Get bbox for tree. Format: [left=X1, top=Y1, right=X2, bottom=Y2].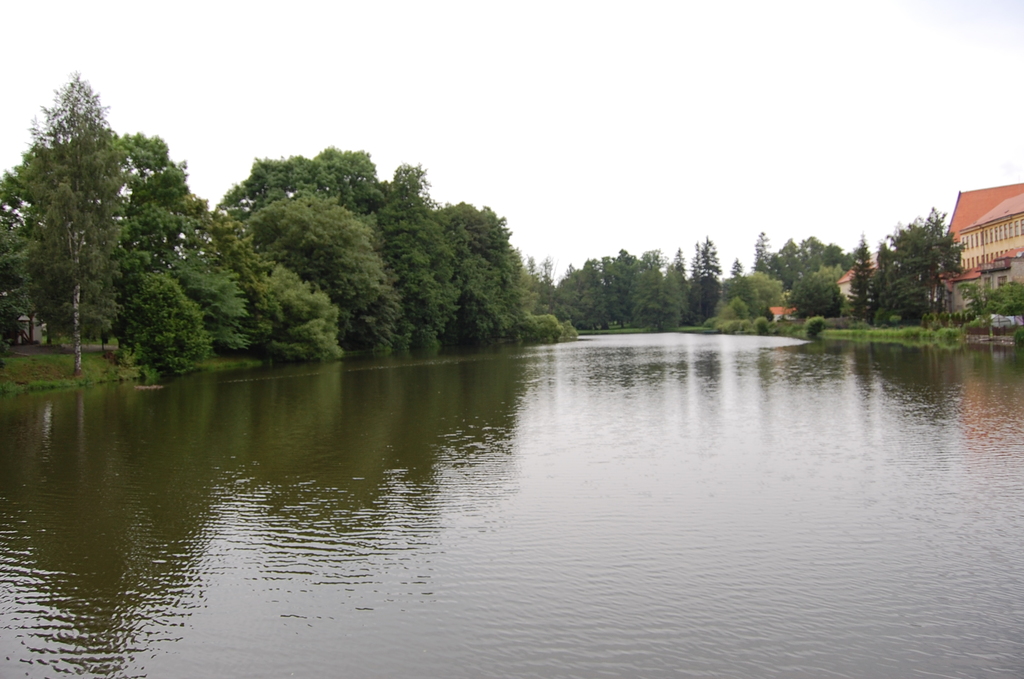
[left=512, top=258, right=568, bottom=352].
